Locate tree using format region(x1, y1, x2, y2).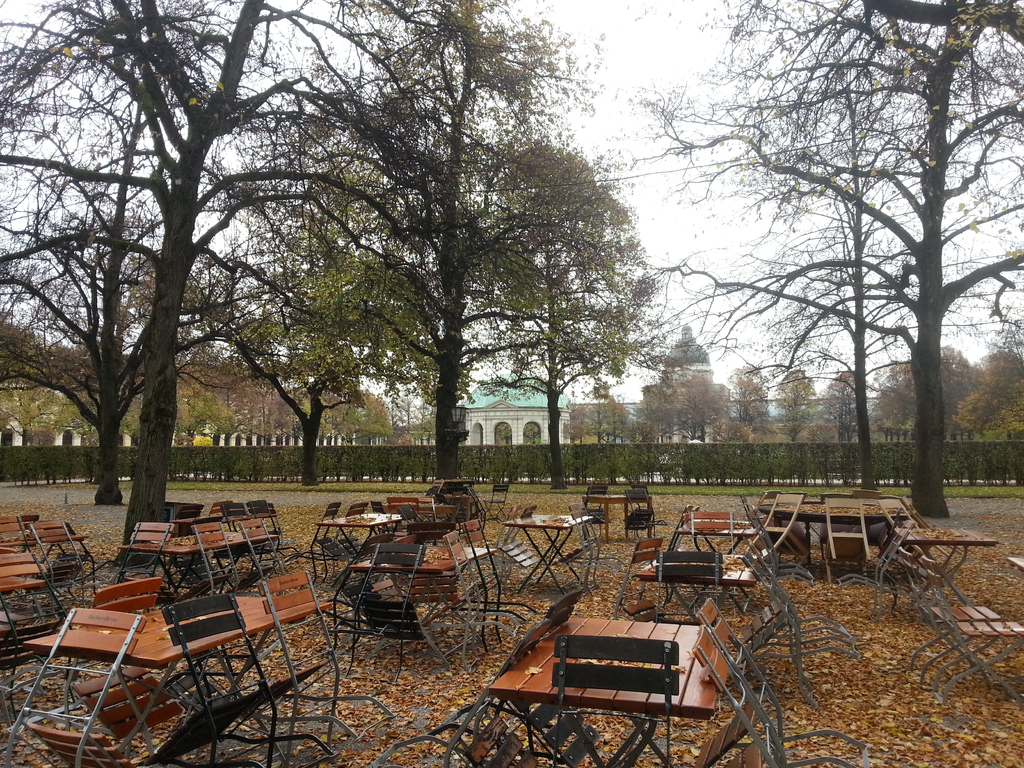
region(0, 0, 351, 556).
